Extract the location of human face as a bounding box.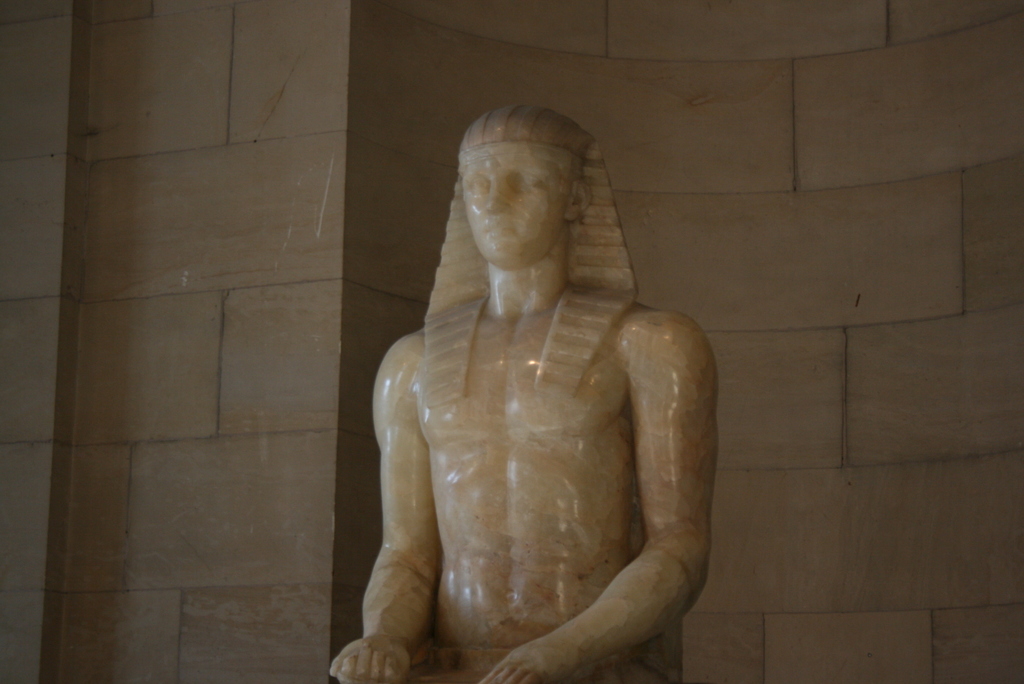
rect(460, 136, 570, 271).
